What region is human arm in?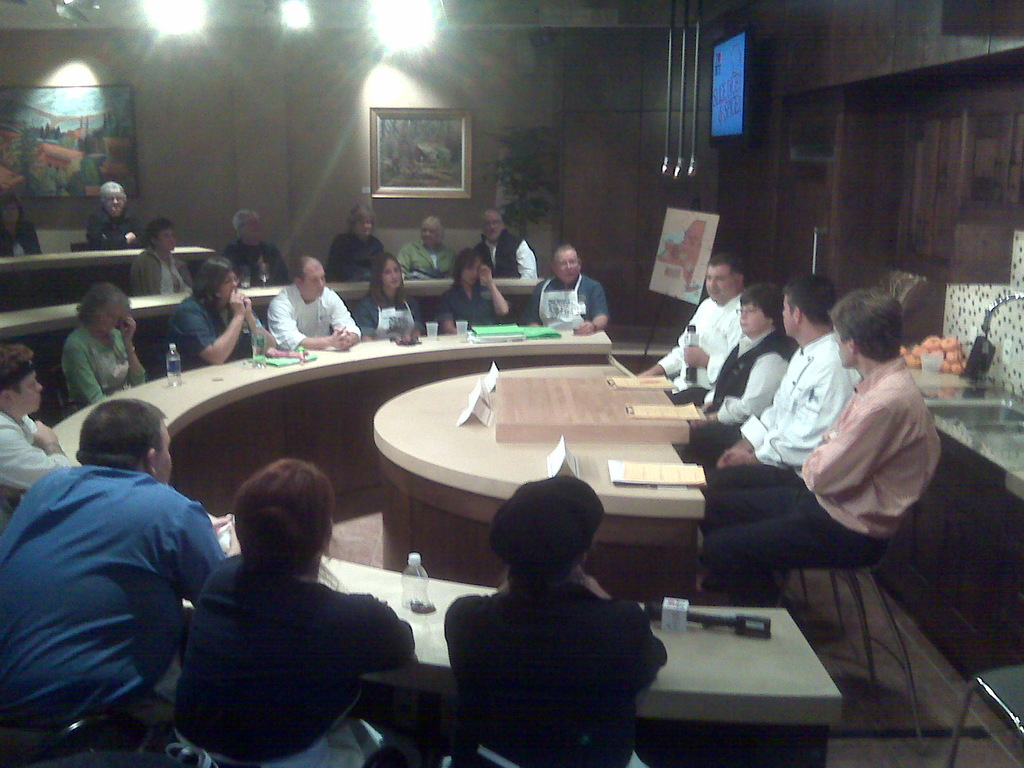
[left=698, top=328, right=758, bottom=408].
